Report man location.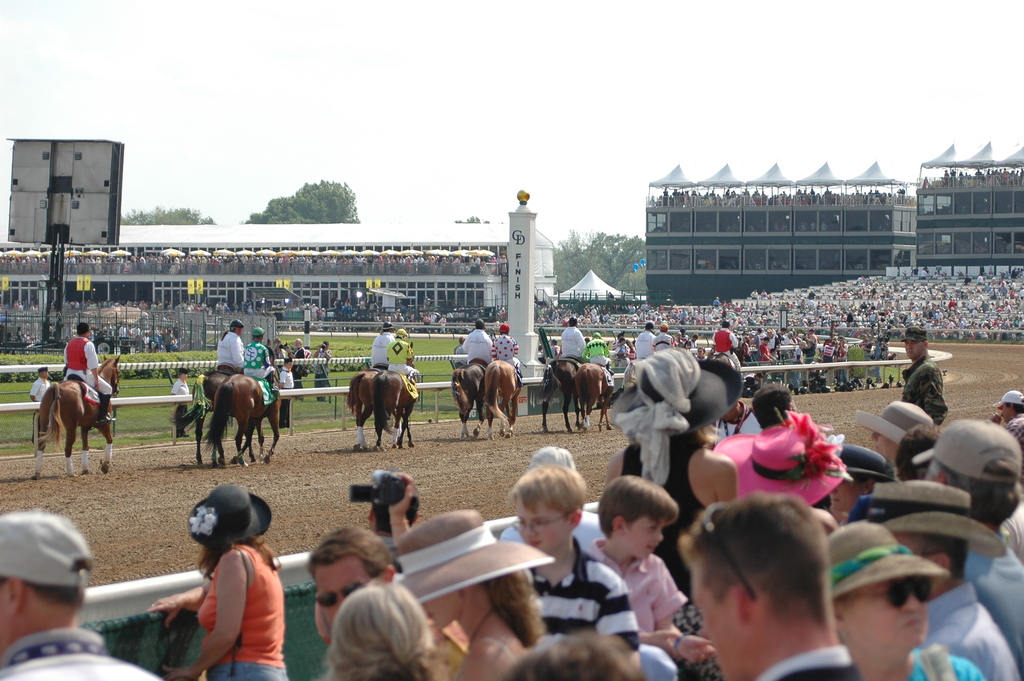
Report: 648 318 675 351.
